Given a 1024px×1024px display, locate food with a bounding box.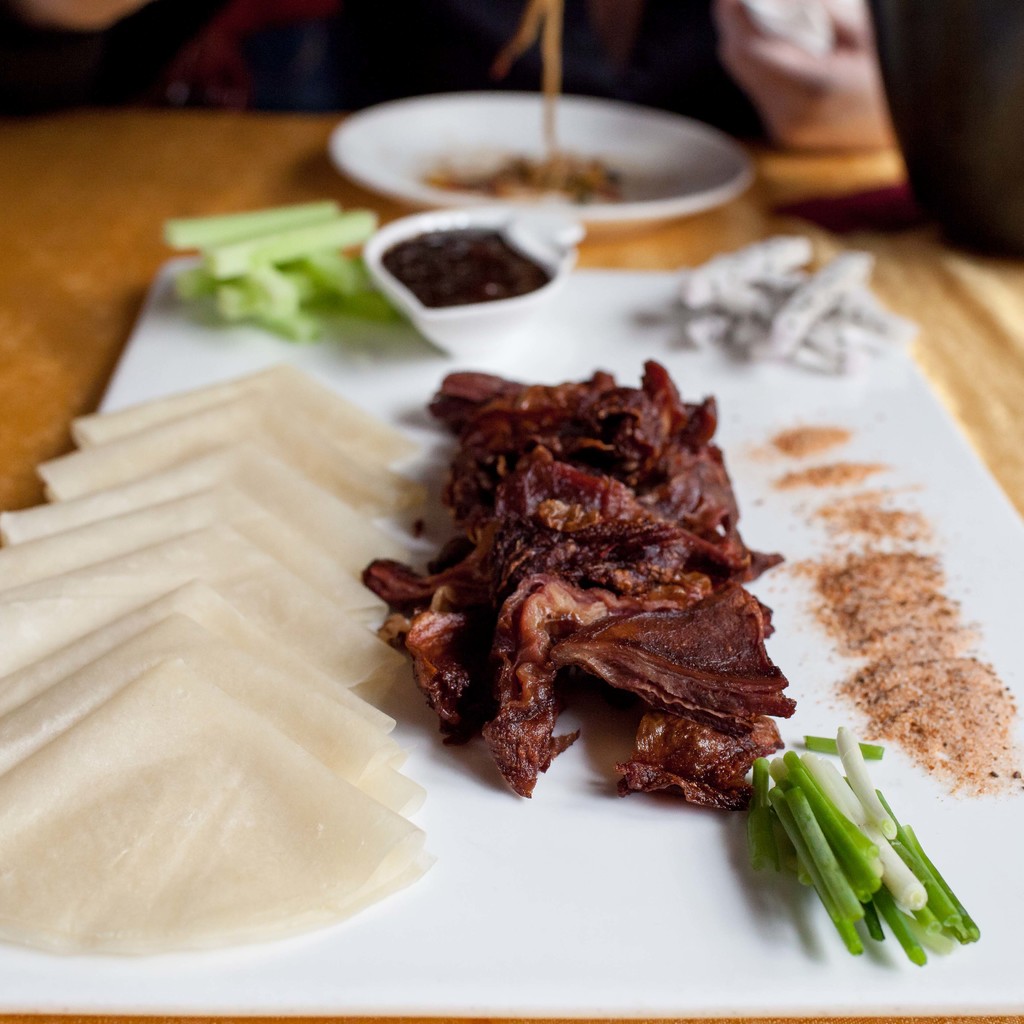
Located: [803, 733, 886, 764].
